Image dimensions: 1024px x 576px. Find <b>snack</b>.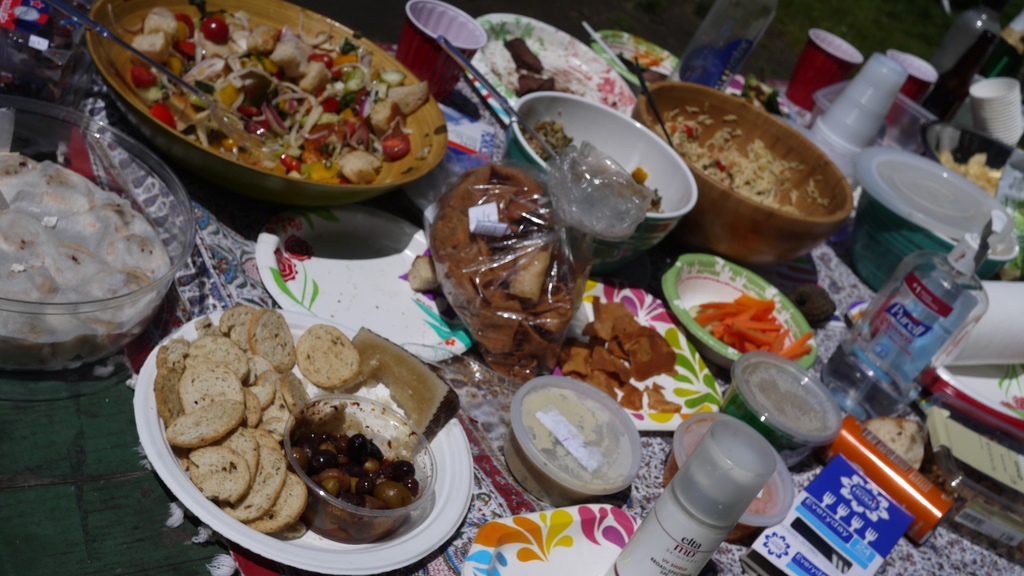
400/157/598/382.
